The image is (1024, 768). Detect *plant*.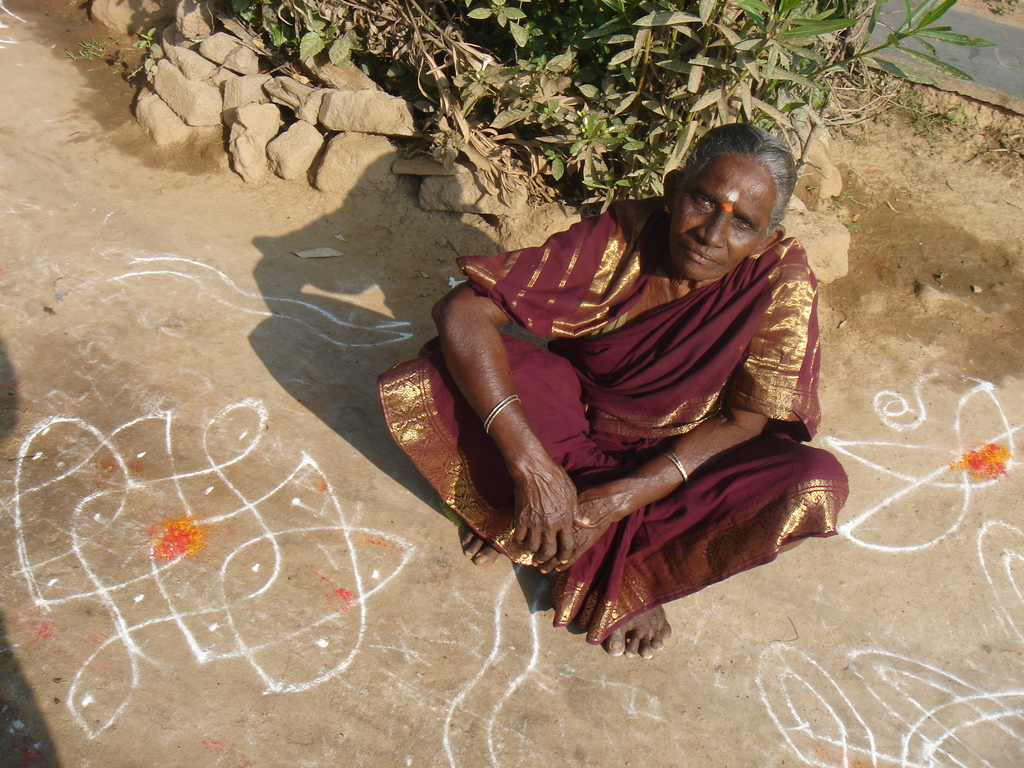
Detection: bbox=[134, 26, 165, 78].
